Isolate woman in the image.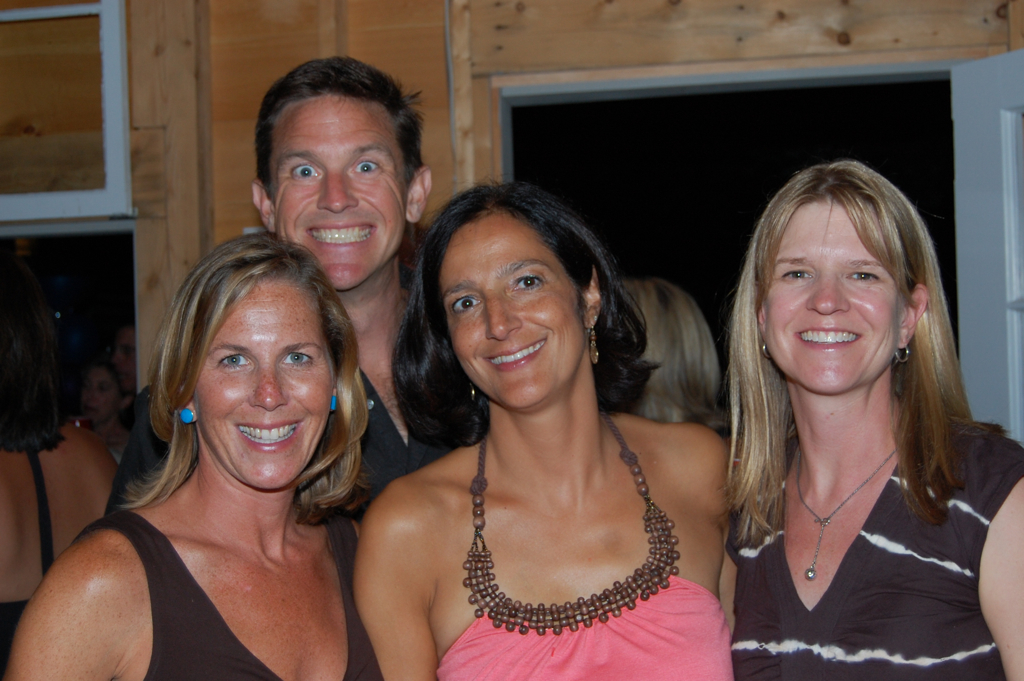
Isolated region: Rect(341, 151, 746, 680).
